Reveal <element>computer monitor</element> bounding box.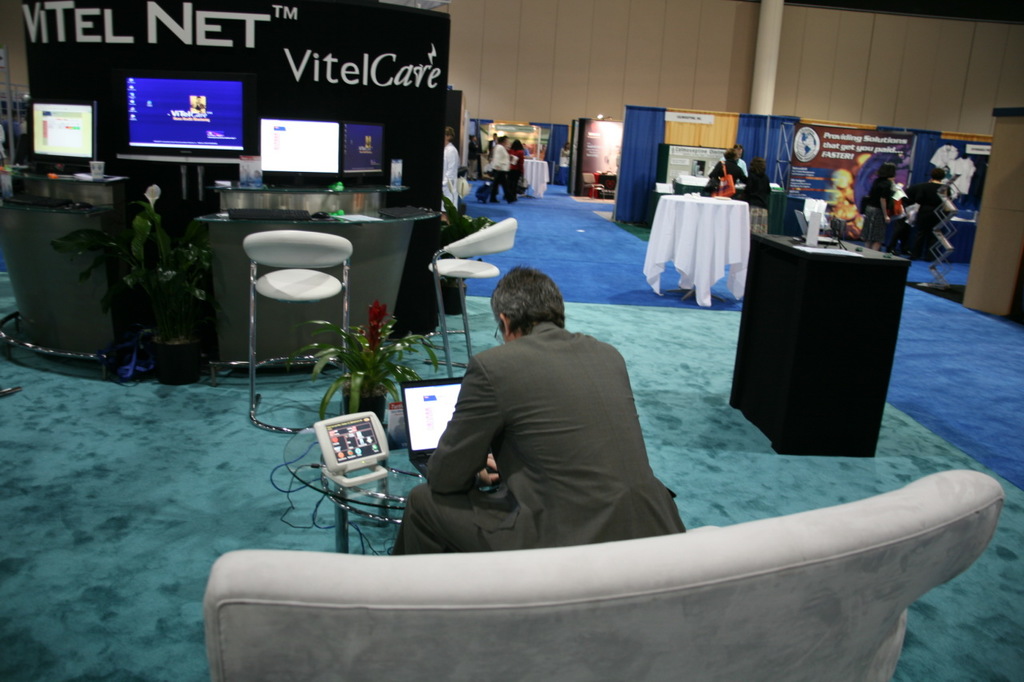
Revealed: box(91, 56, 258, 184).
